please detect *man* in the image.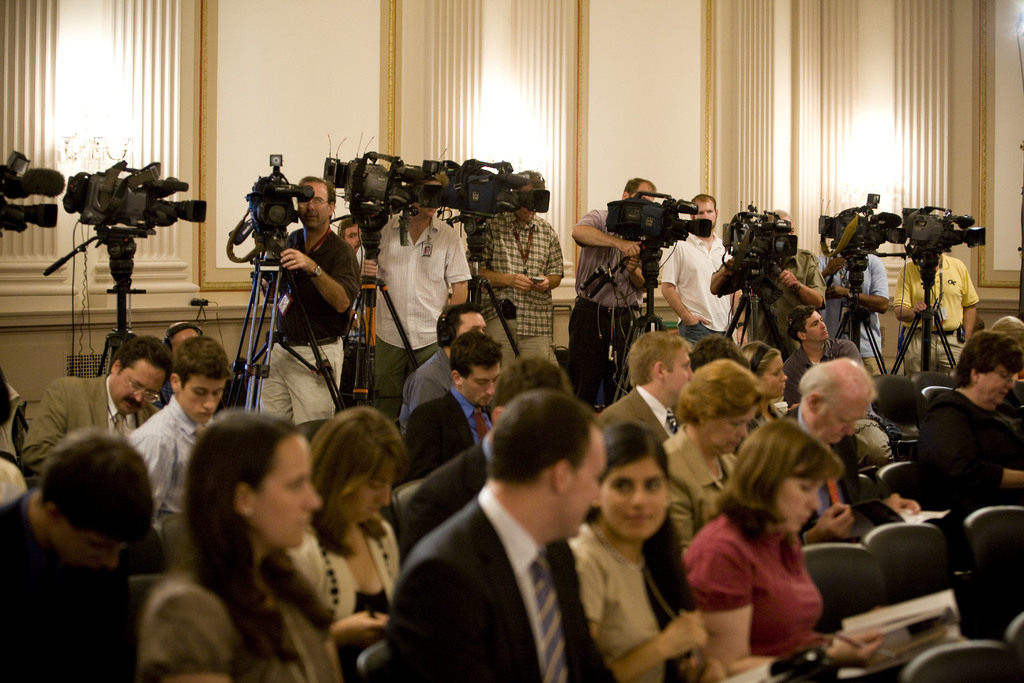
crop(126, 336, 230, 539).
